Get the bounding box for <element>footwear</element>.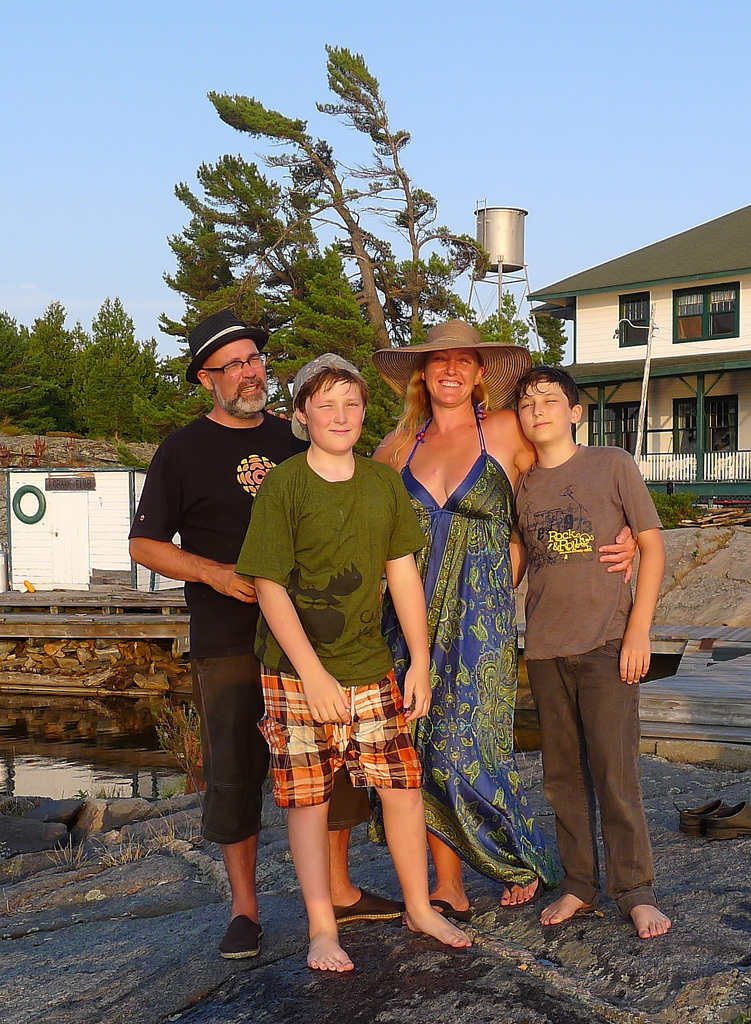
bbox=[501, 872, 541, 910].
